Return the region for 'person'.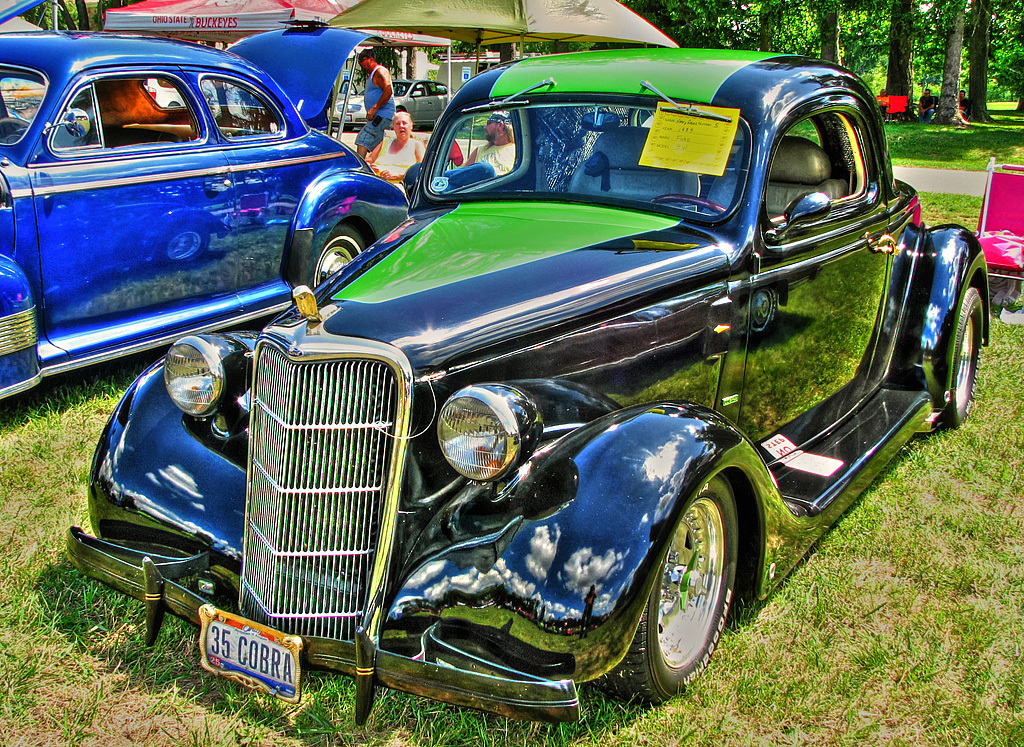
region(459, 106, 524, 181).
